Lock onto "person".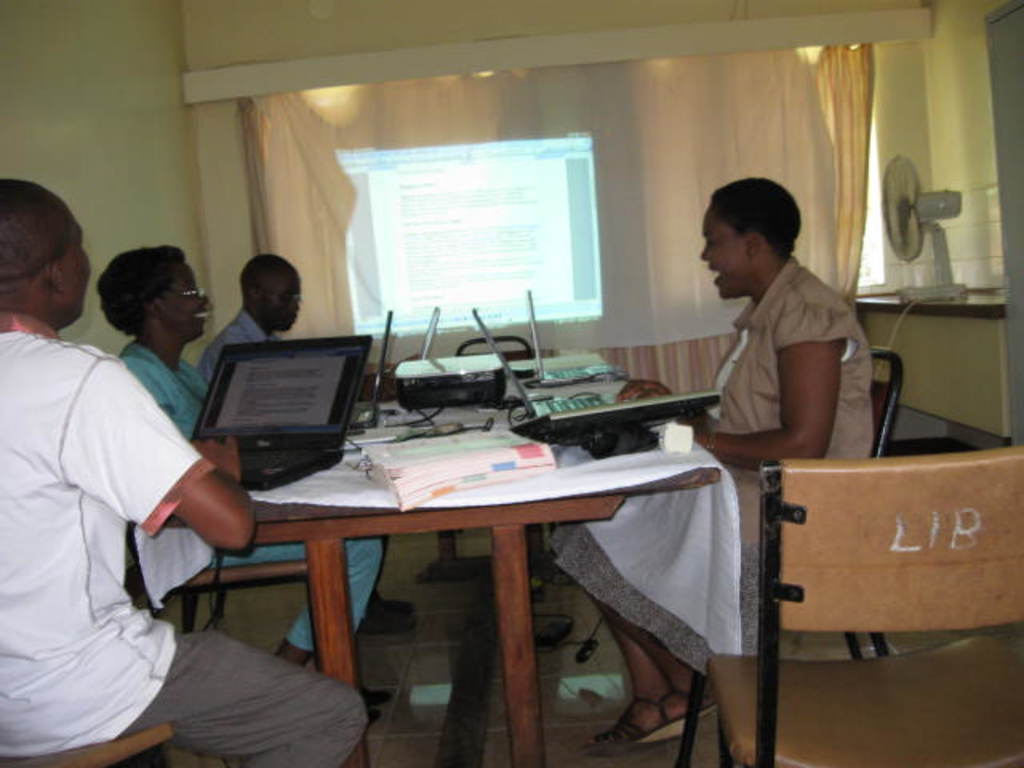
Locked: crop(678, 170, 872, 499).
